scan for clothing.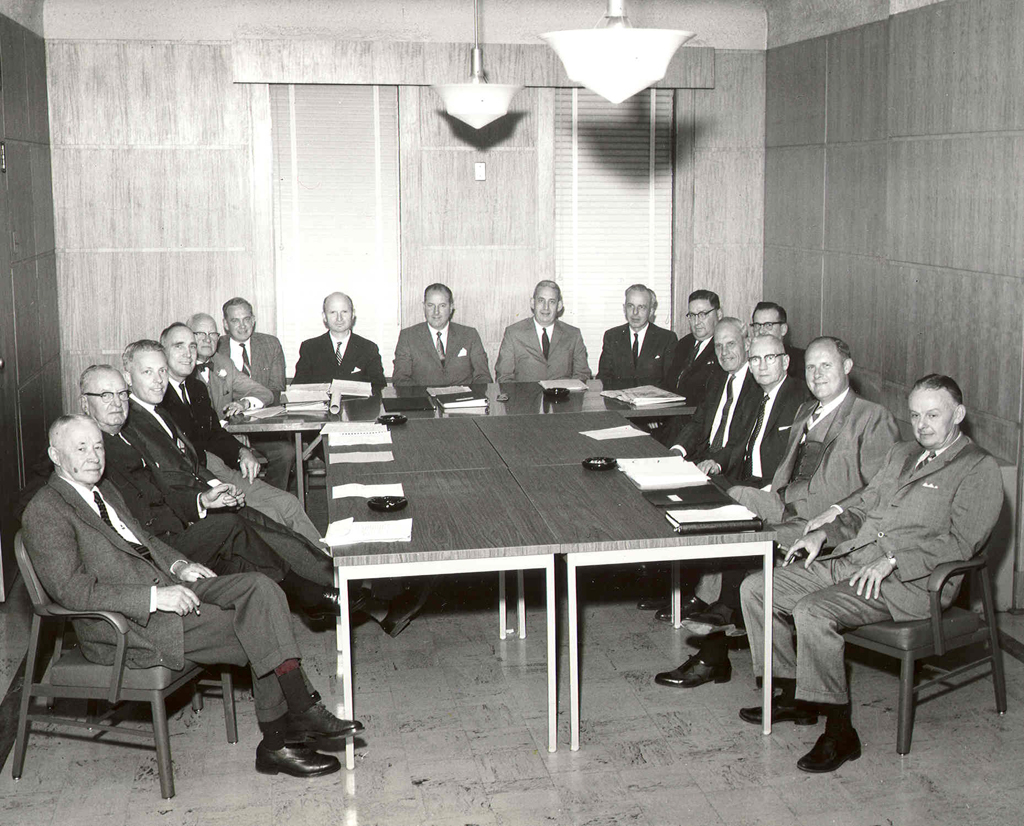
Scan result: [598, 323, 675, 384].
